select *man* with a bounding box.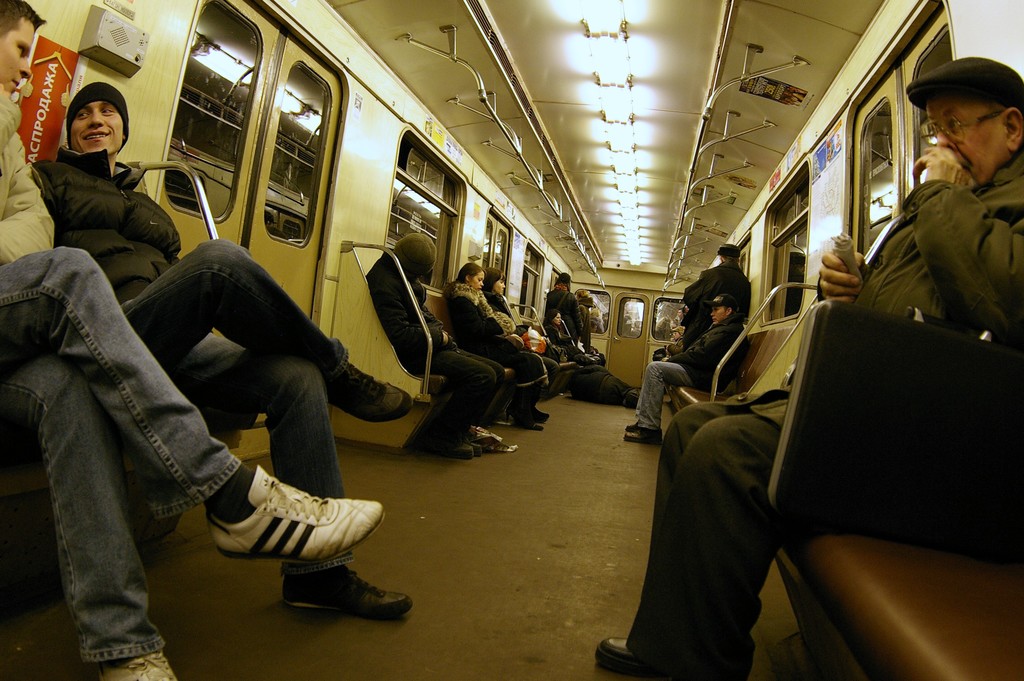
locate(592, 53, 1023, 680).
